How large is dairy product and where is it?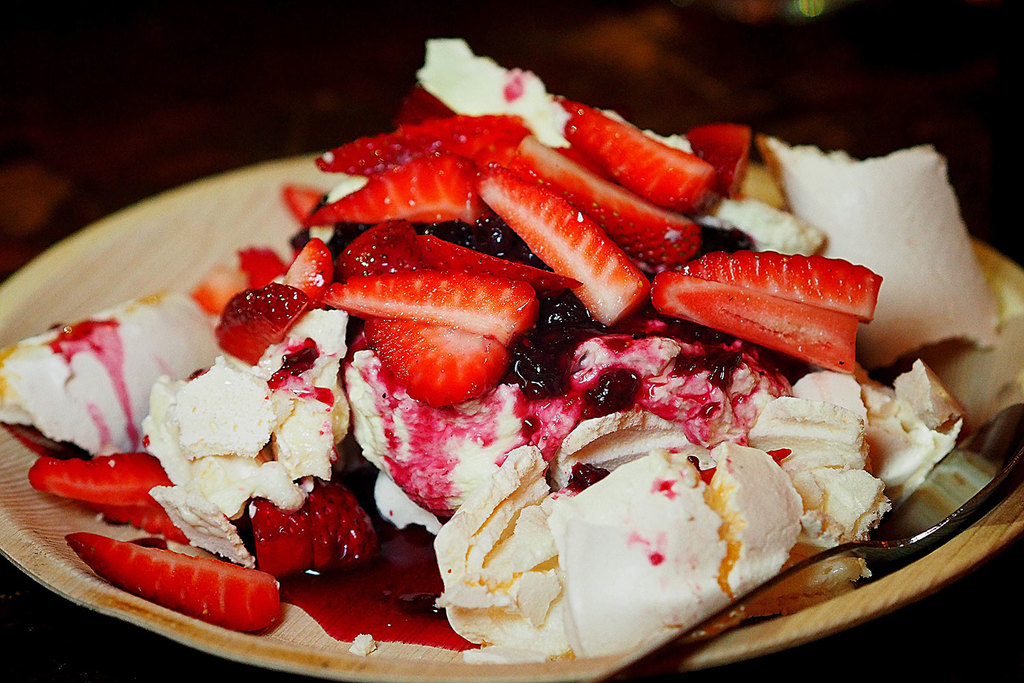
Bounding box: region(143, 350, 297, 560).
